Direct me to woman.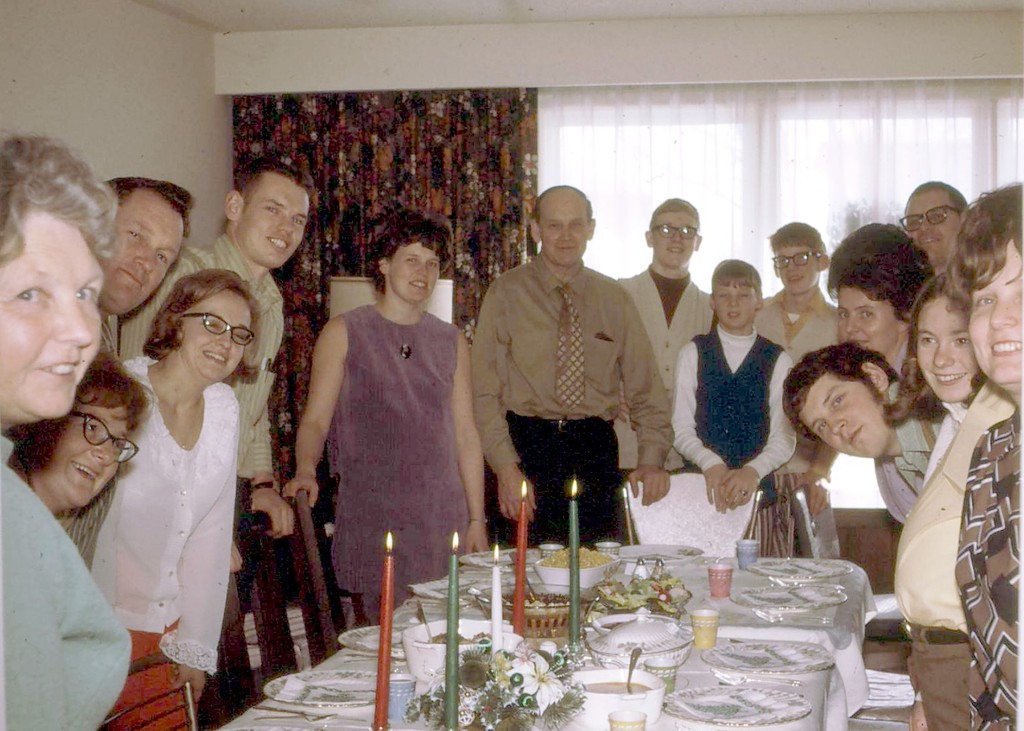
Direction: bbox=(87, 248, 262, 691).
